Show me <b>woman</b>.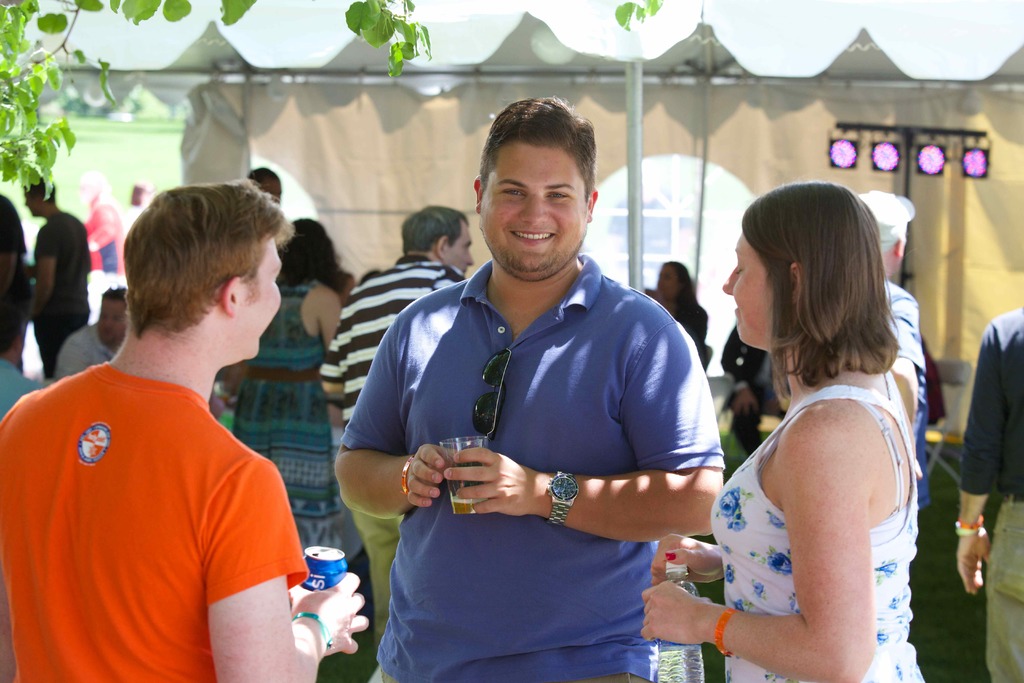
<b>woman</b> is here: pyautogui.locateOnScreen(636, 176, 932, 682).
